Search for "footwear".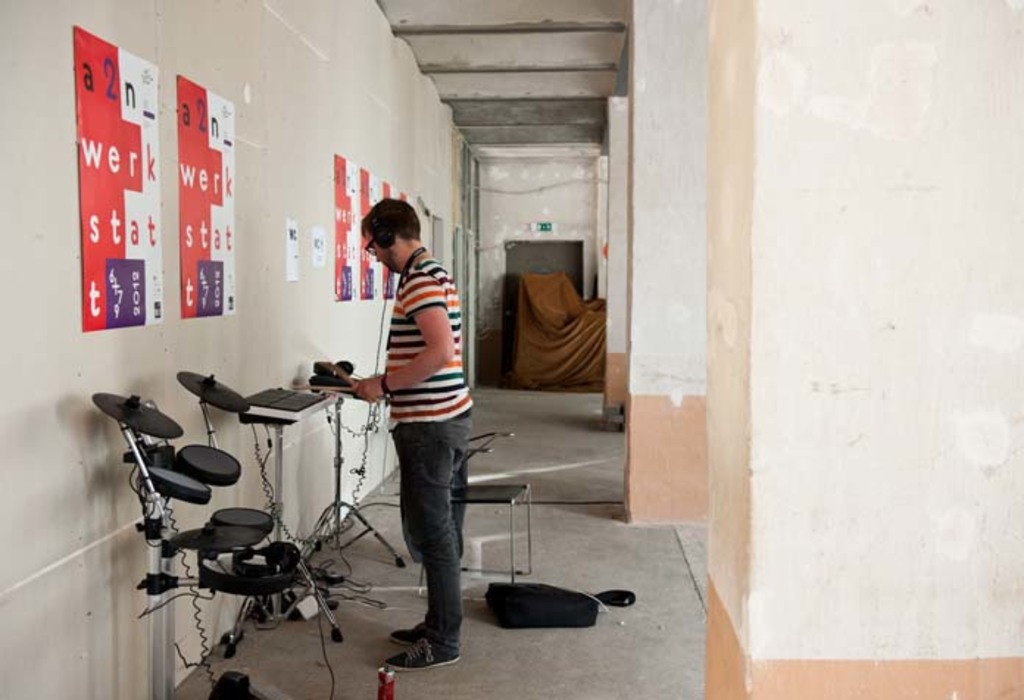
Found at [378, 603, 453, 681].
